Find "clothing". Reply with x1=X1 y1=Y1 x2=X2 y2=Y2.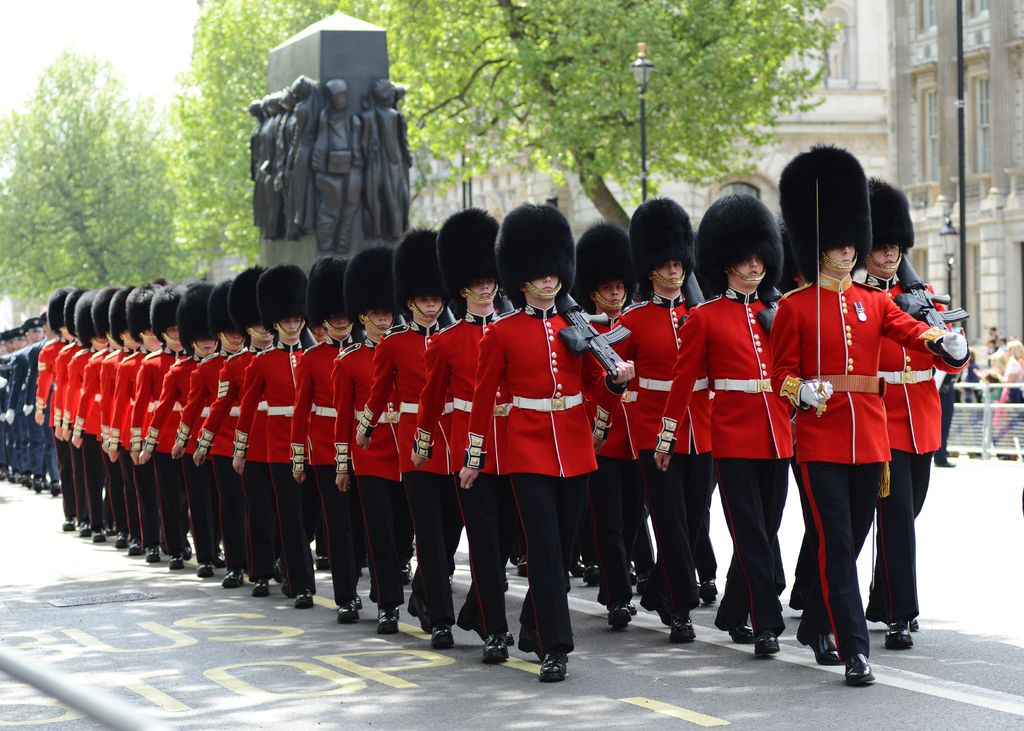
x1=459 y1=300 x2=621 y2=654.
